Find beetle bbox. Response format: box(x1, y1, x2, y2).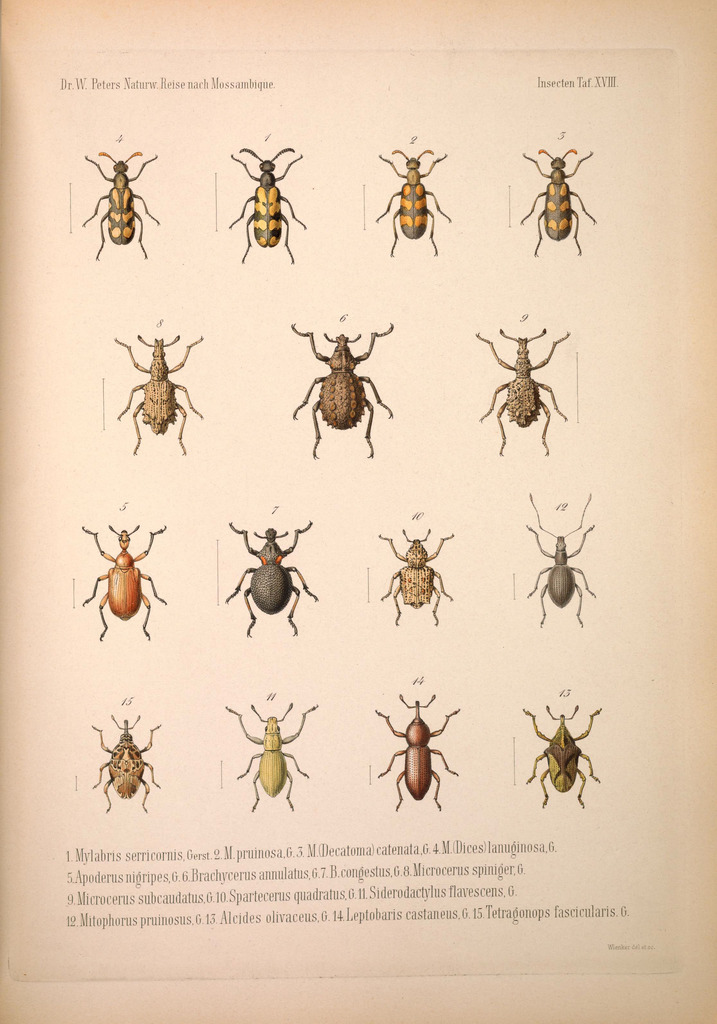
box(294, 323, 389, 455).
